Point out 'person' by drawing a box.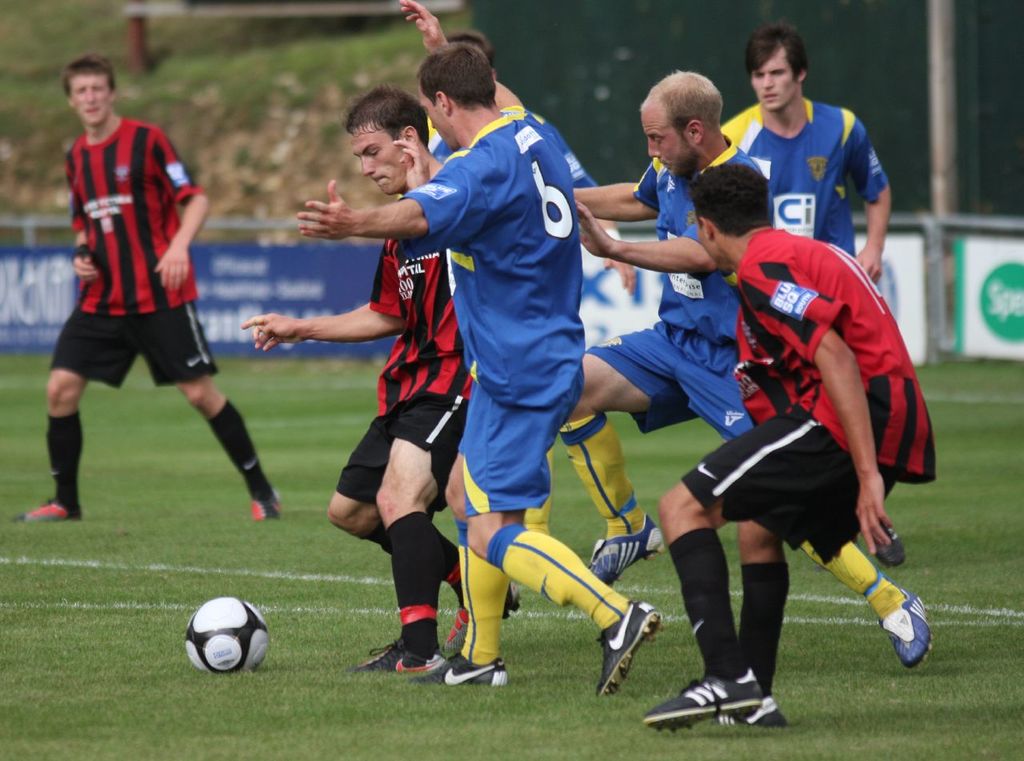
12, 47, 286, 531.
